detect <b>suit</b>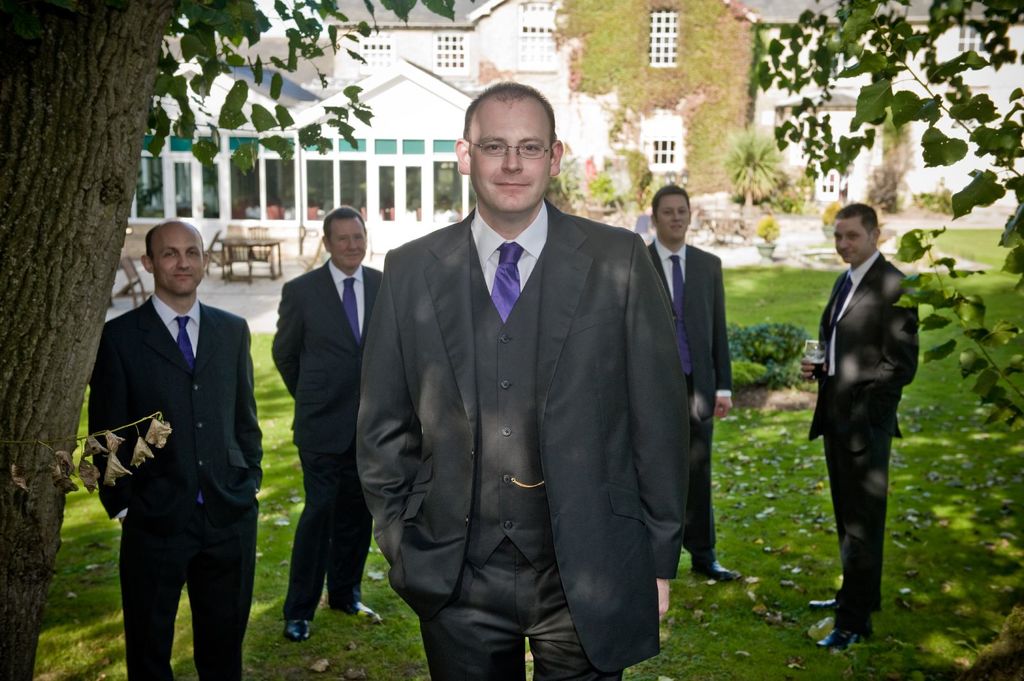
rect(100, 197, 261, 680)
